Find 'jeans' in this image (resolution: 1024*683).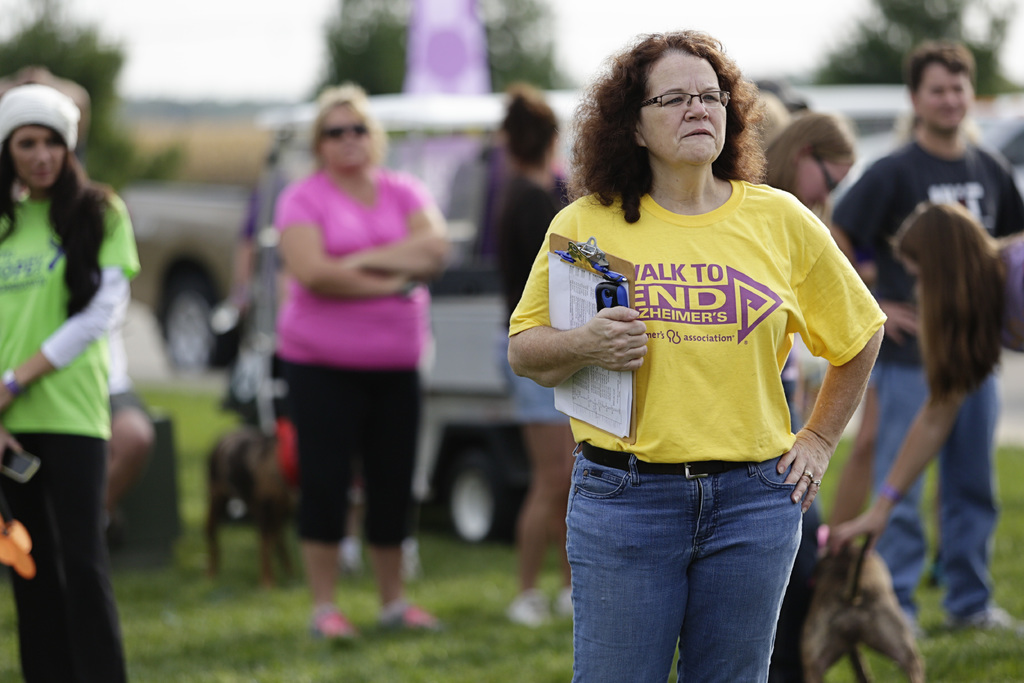
578, 429, 783, 682.
